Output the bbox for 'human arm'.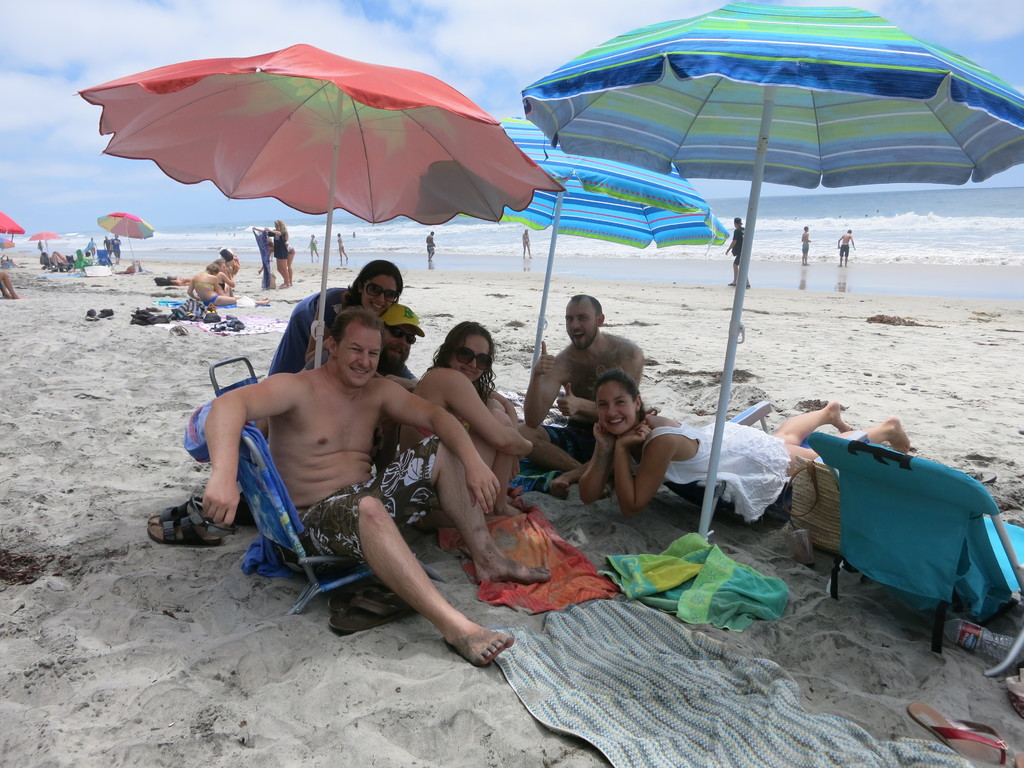
box=[554, 344, 644, 420].
